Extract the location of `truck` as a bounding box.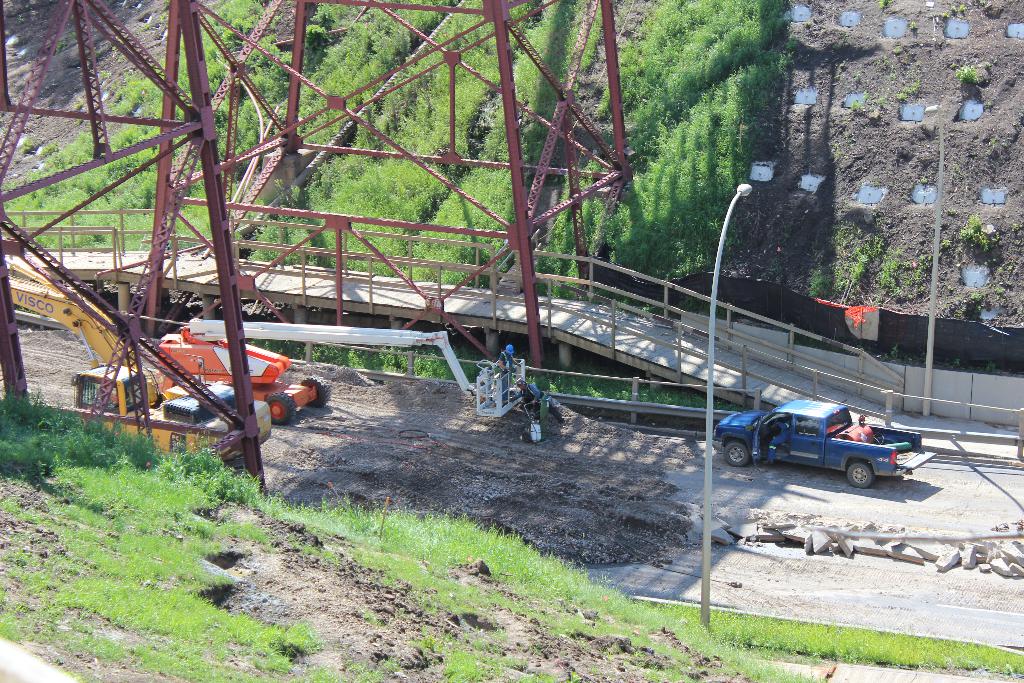
[726, 403, 925, 492].
